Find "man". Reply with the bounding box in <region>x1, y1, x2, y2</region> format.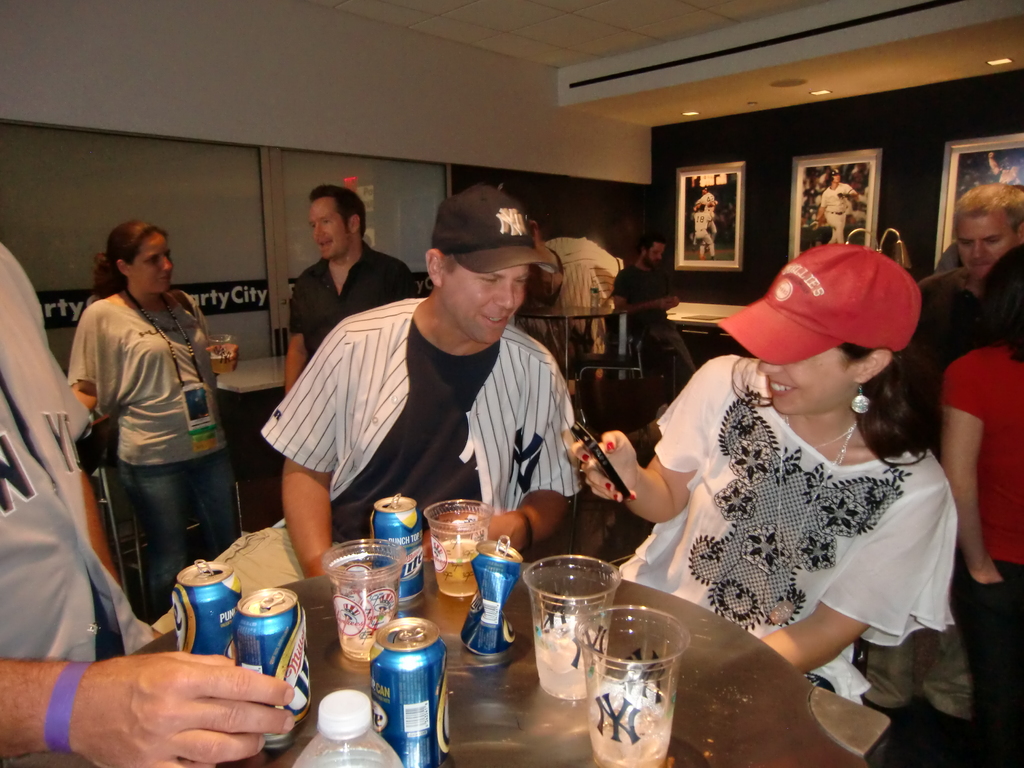
<region>692, 186, 719, 248</region>.
